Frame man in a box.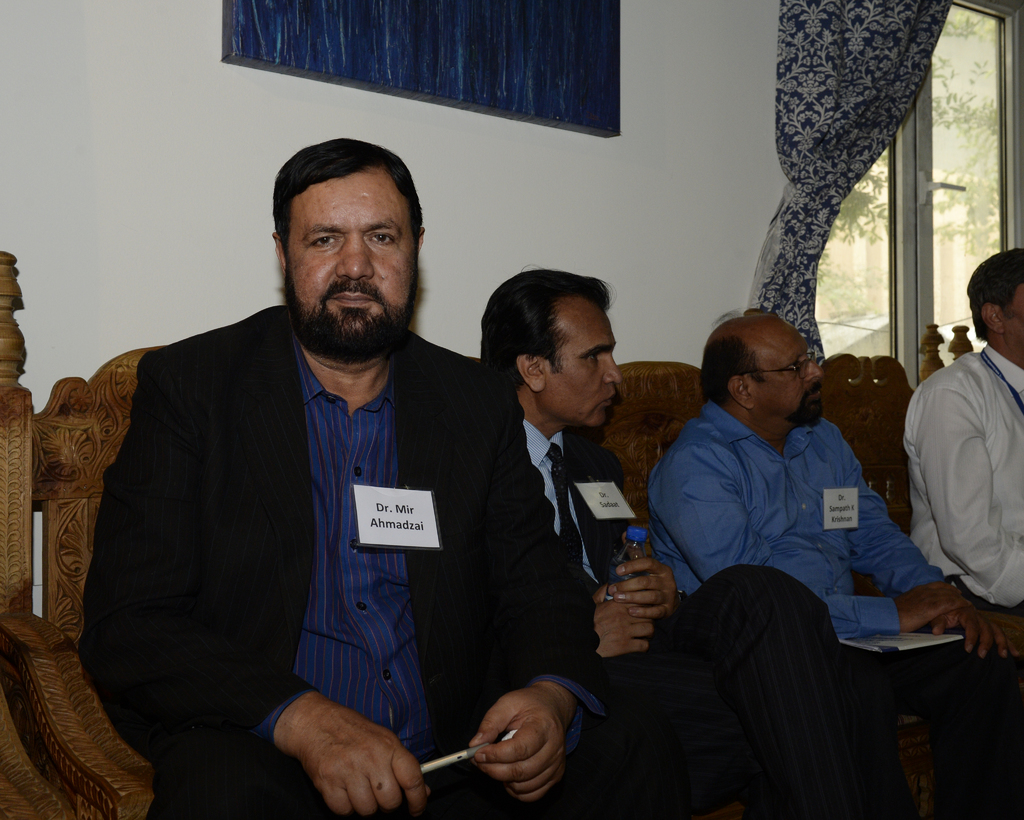
x1=890, y1=243, x2=1023, y2=661.
